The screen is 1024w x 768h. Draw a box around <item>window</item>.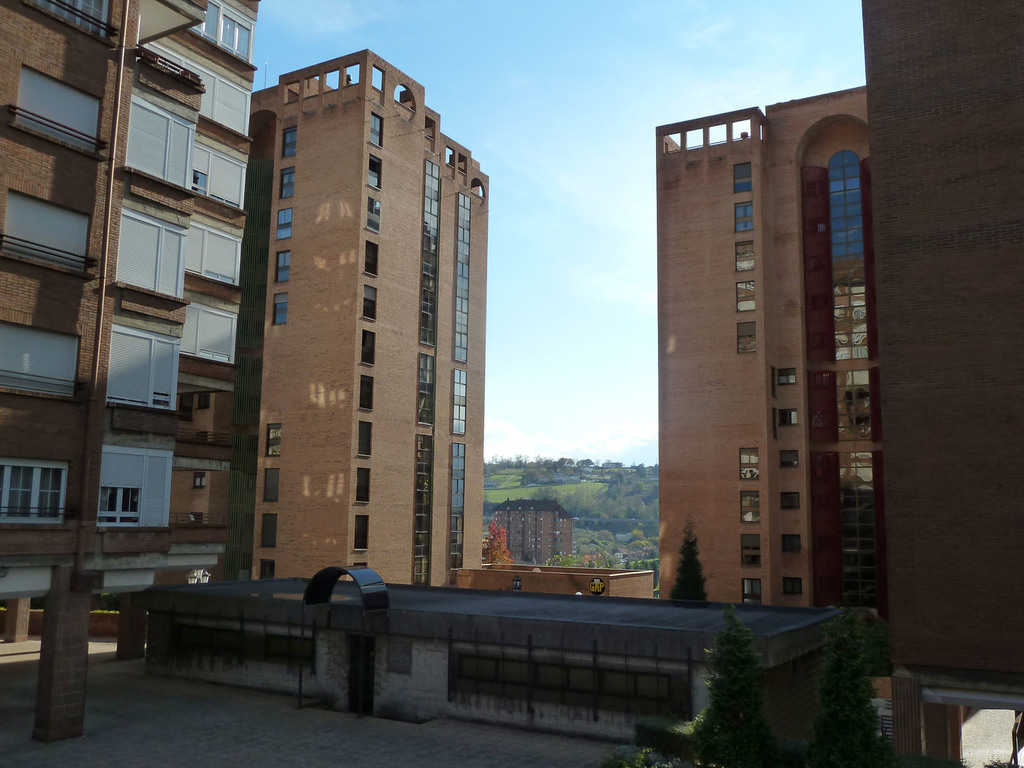
rect(353, 513, 370, 554).
